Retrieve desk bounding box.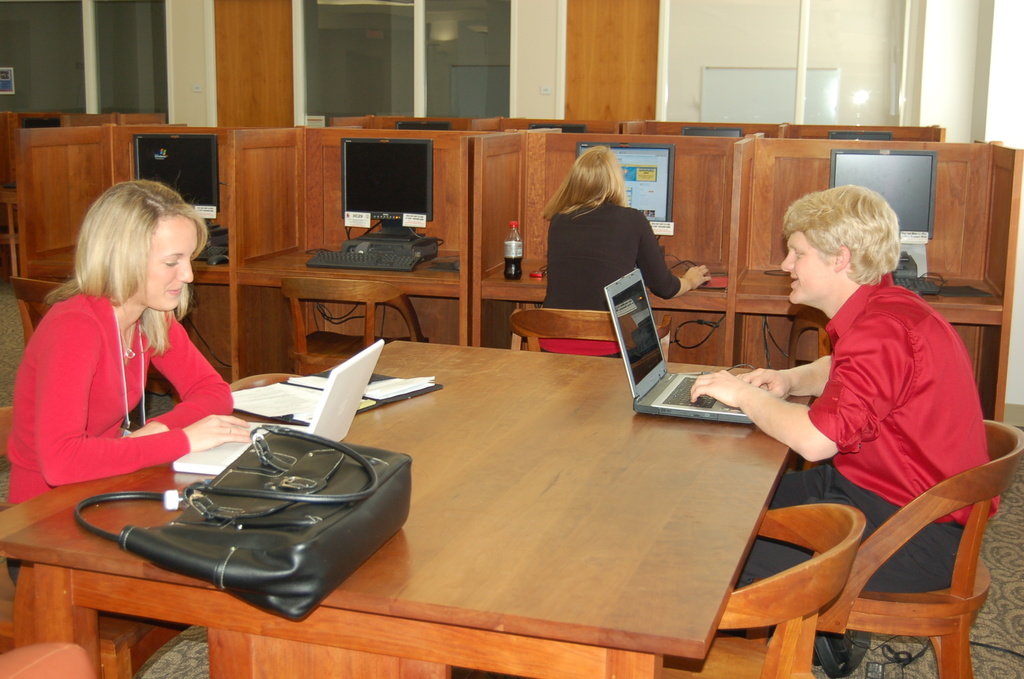
Bounding box: bbox=(75, 238, 884, 659).
